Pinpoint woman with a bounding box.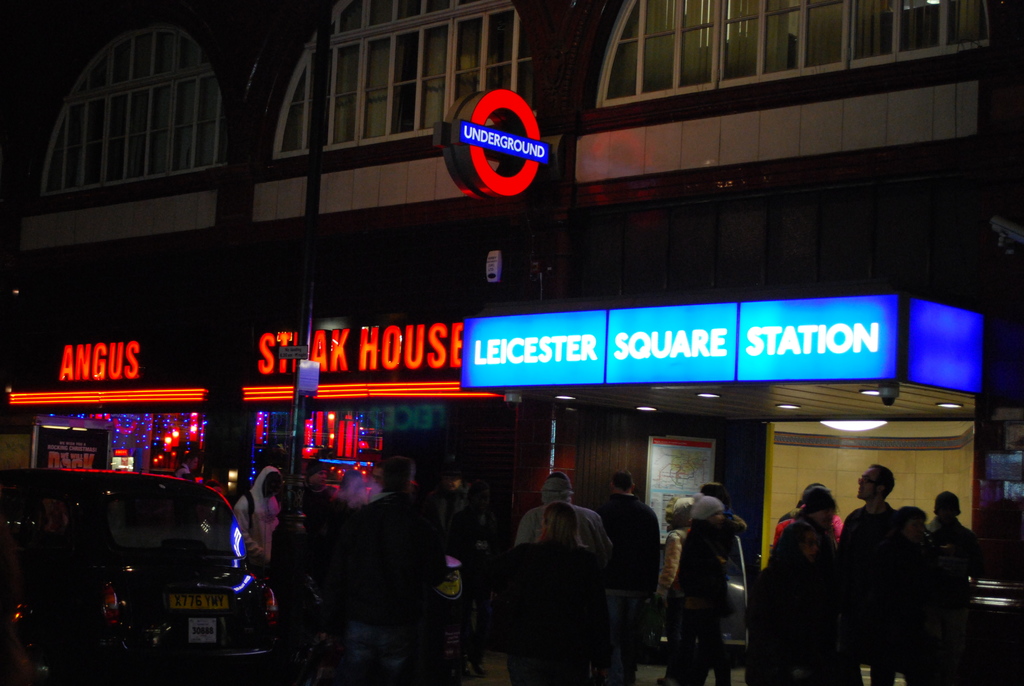
left=502, top=498, right=613, bottom=685.
